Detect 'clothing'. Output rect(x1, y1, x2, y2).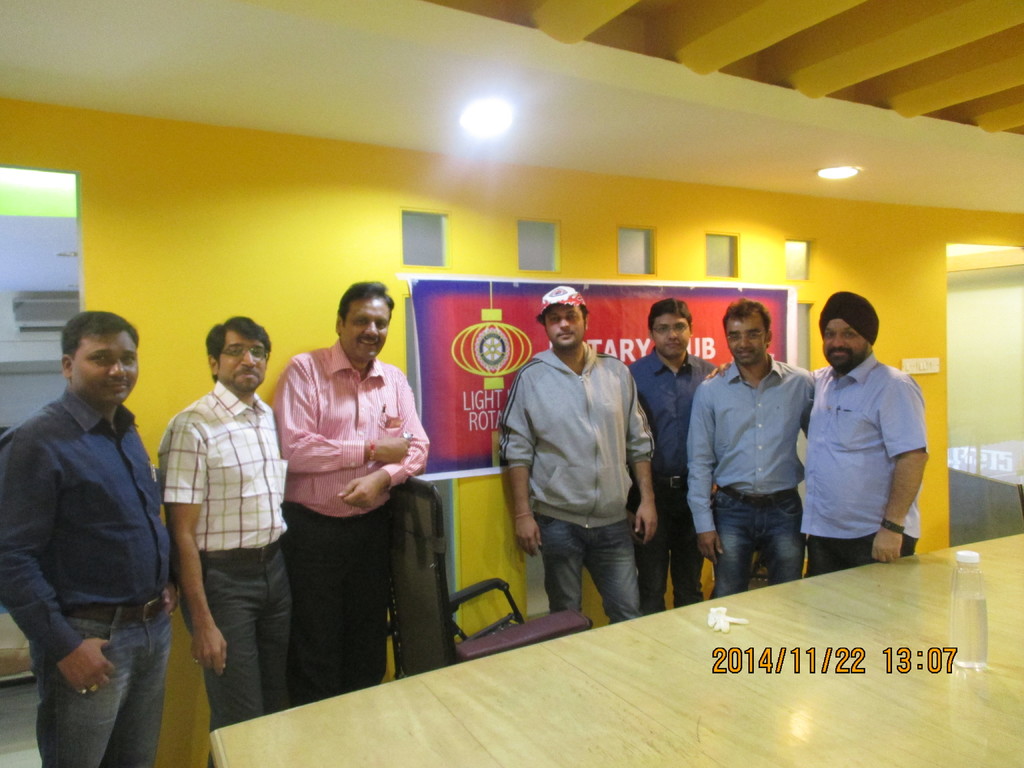
rect(276, 338, 444, 700).
